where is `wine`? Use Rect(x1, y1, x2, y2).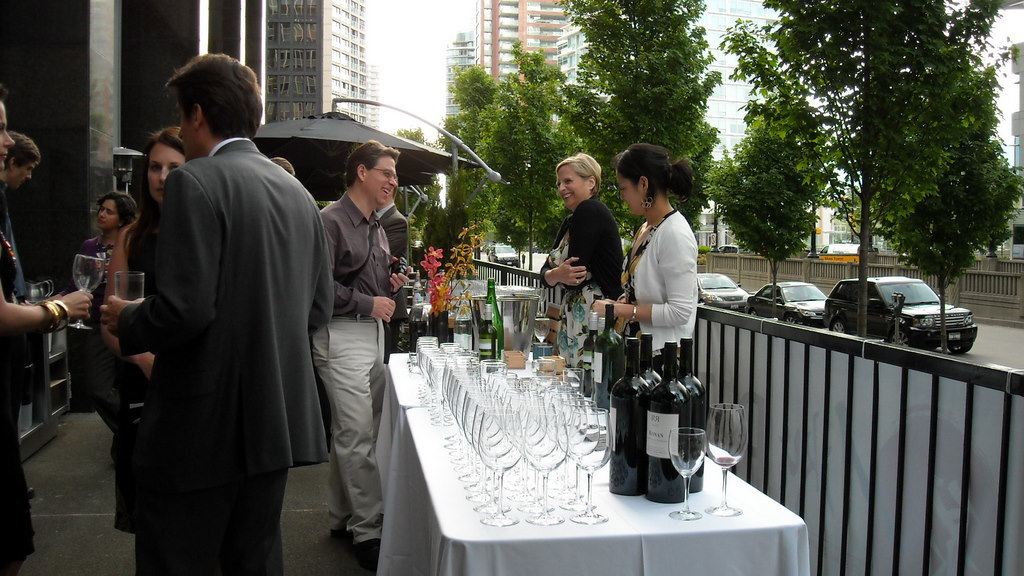
Rect(648, 341, 689, 504).
